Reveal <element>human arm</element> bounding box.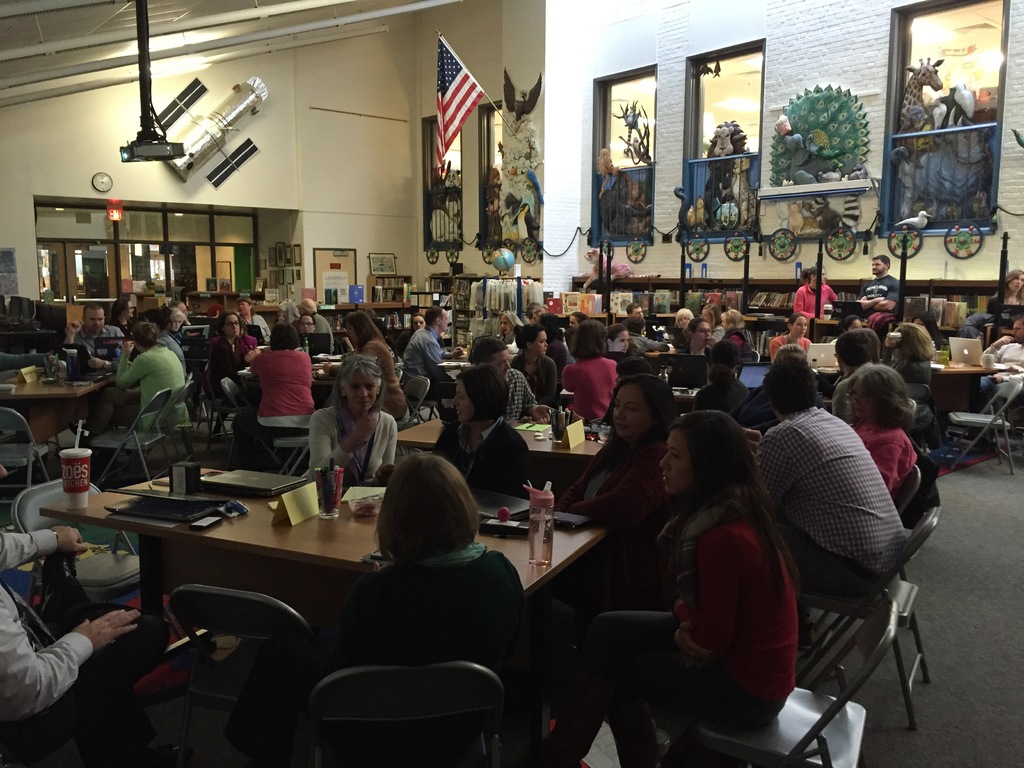
Revealed: rect(78, 328, 113, 376).
